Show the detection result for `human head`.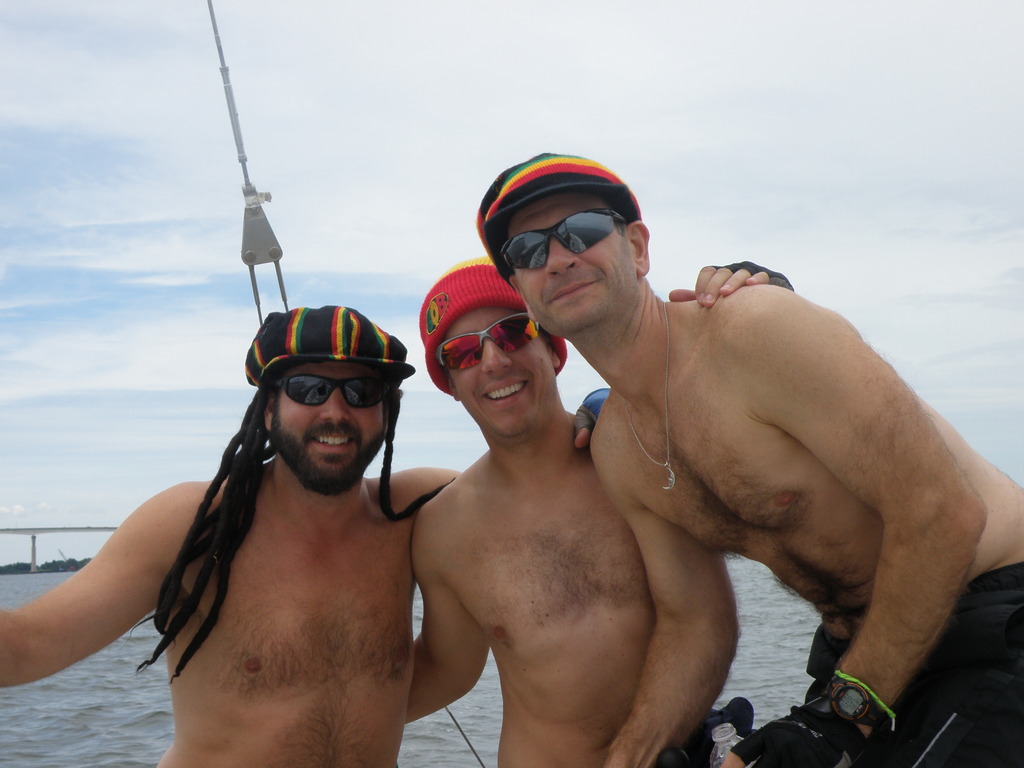
pyautogui.locateOnScreen(409, 268, 563, 436).
